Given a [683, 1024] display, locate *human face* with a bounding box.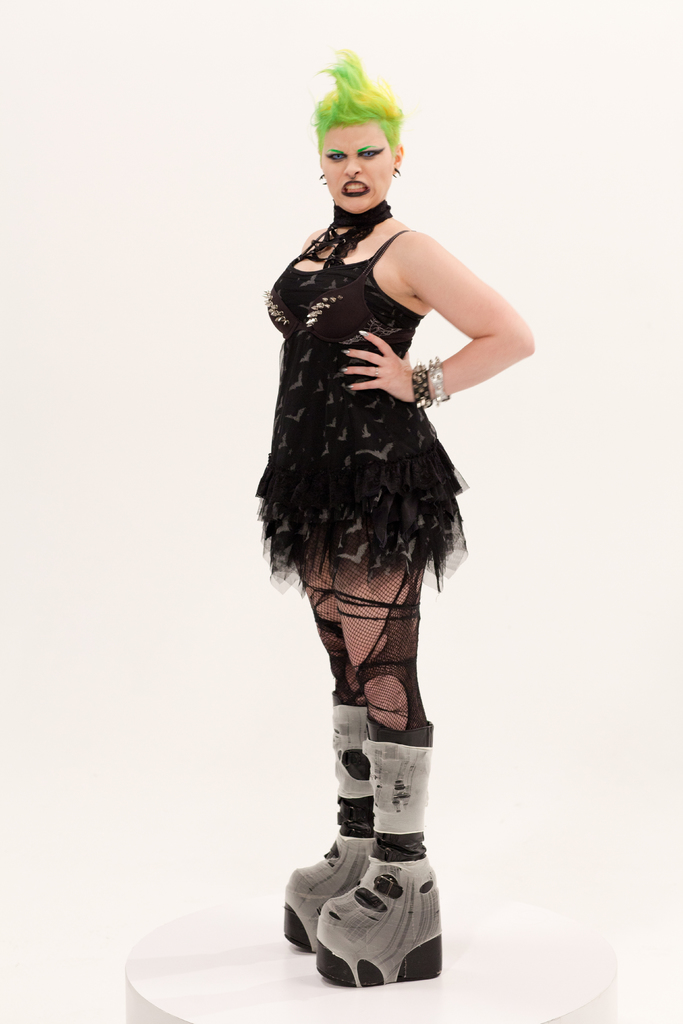
Located: [322,122,389,211].
